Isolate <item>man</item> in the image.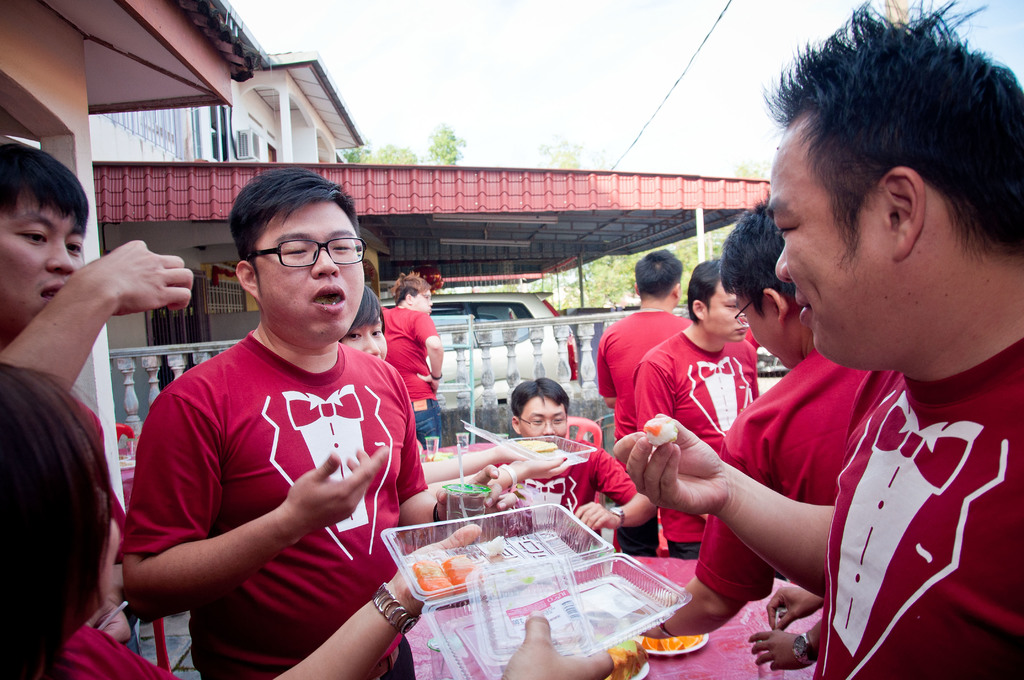
Isolated region: bbox(0, 147, 169, 679).
